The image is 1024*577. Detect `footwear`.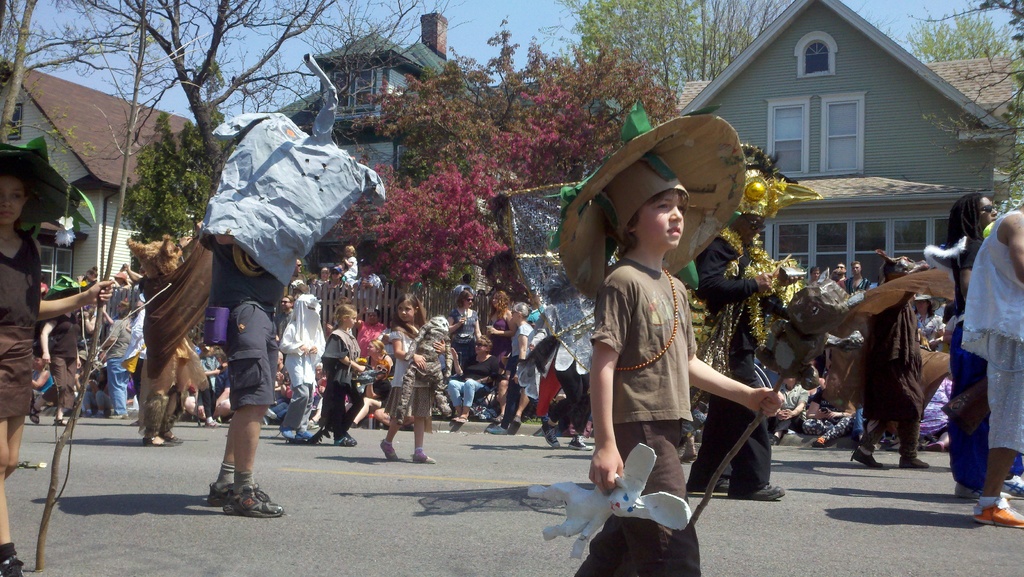
Detection: locate(333, 435, 360, 448).
